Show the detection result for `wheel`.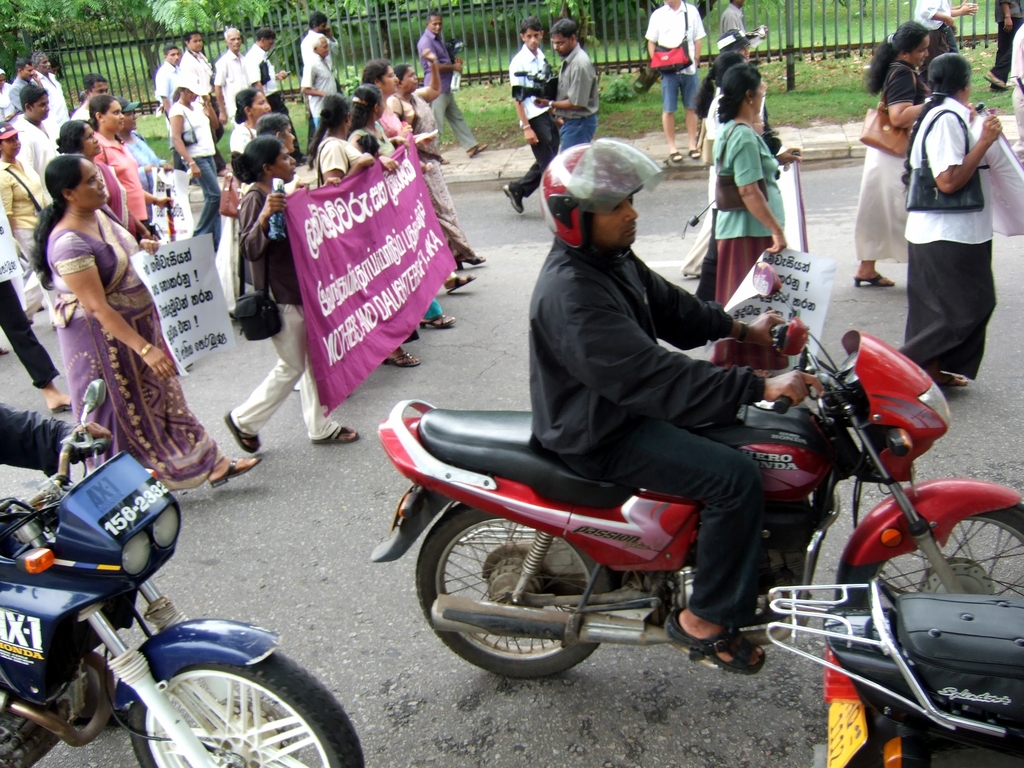
detection(836, 504, 1023, 608).
